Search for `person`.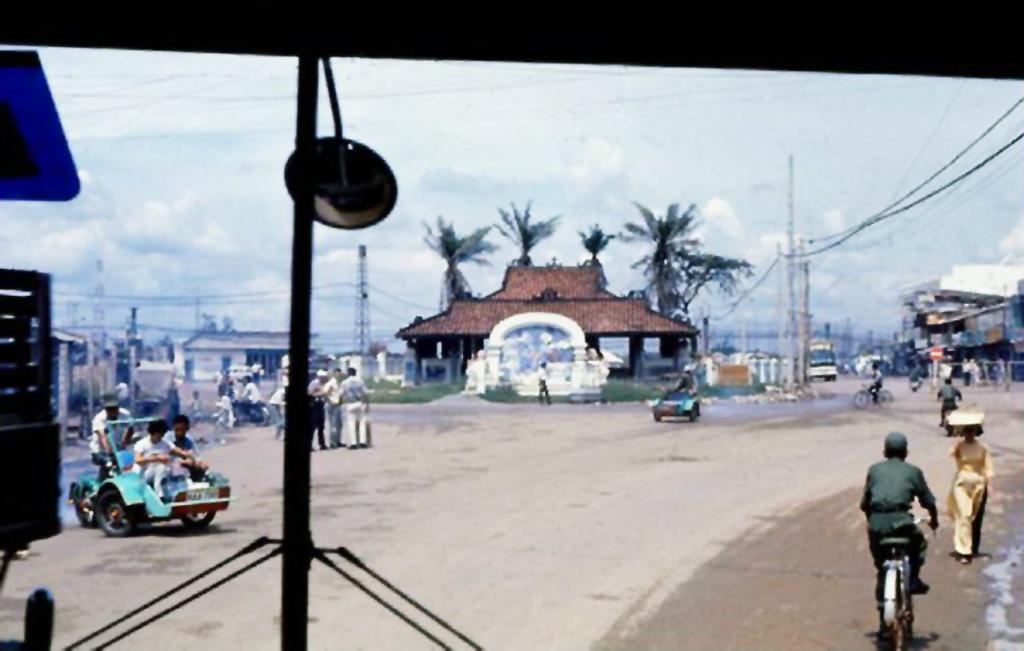
Found at box(858, 435, 933, 630).
